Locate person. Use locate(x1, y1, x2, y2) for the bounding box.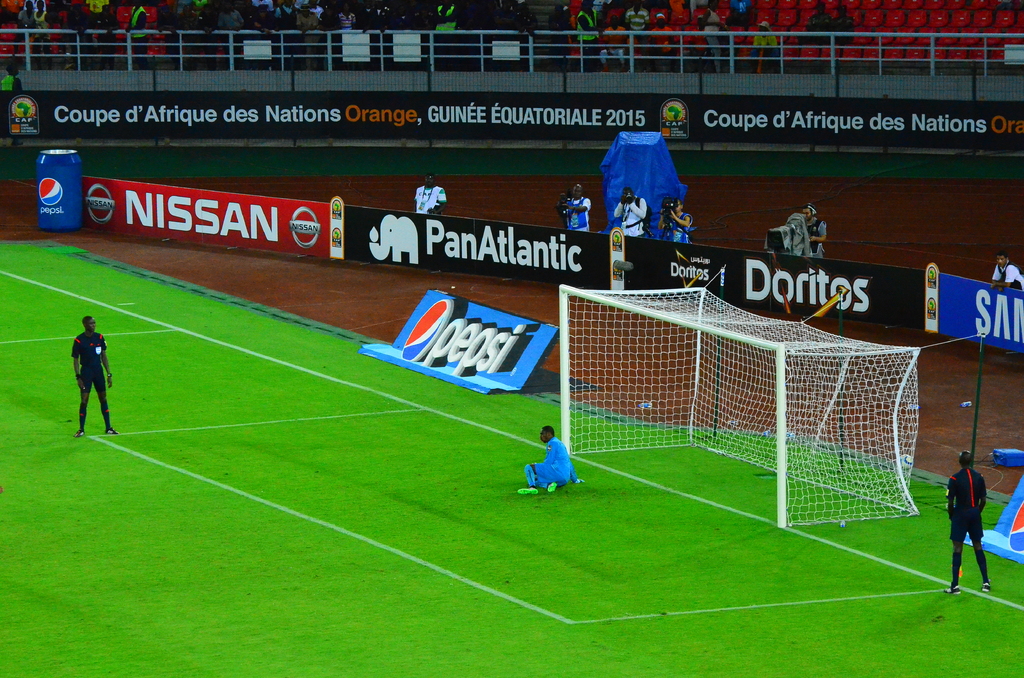
locate(74, 312, 120, 439).
